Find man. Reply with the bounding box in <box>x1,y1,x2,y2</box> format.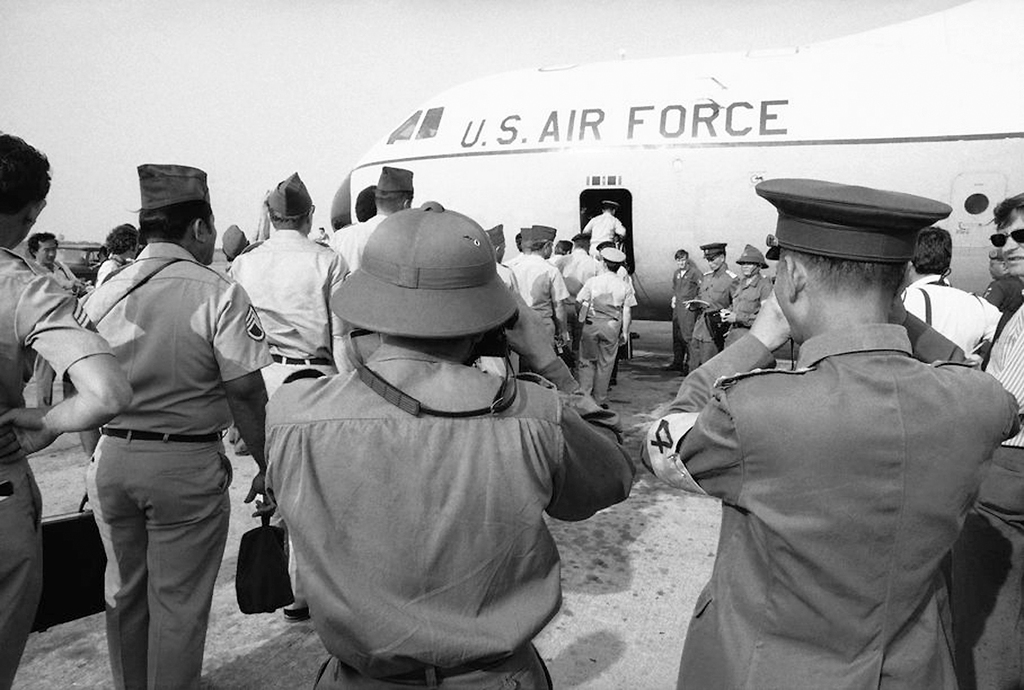
<box>322,162,430,279</box>.
